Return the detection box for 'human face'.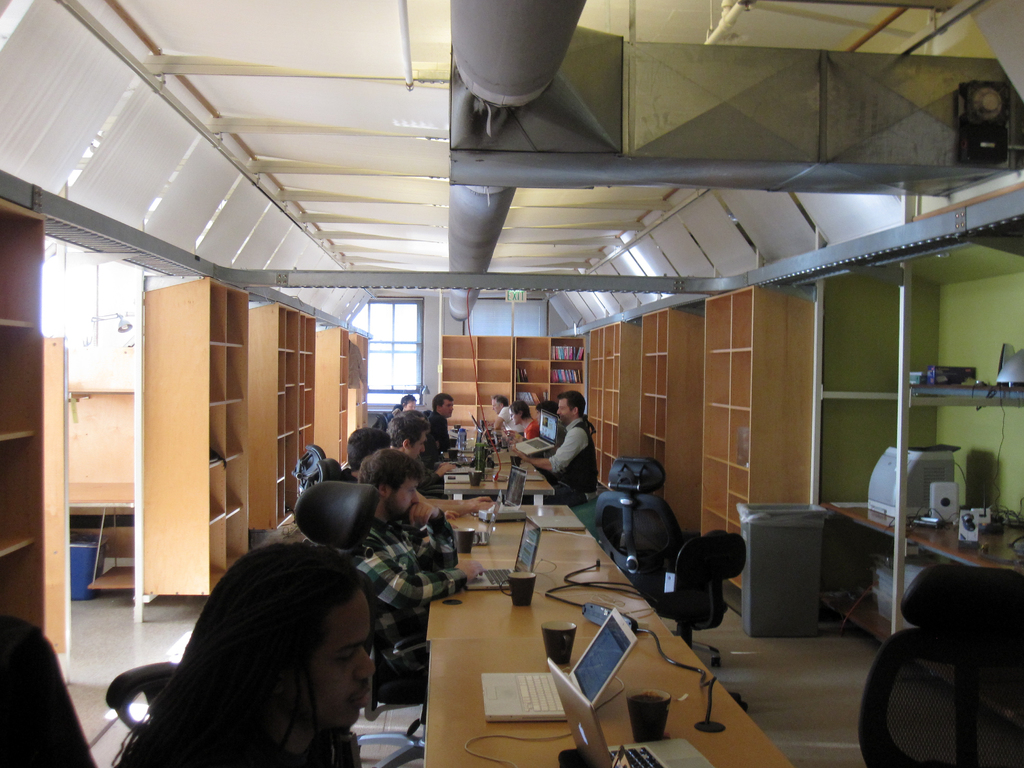
[303, 586, 375, 726].
